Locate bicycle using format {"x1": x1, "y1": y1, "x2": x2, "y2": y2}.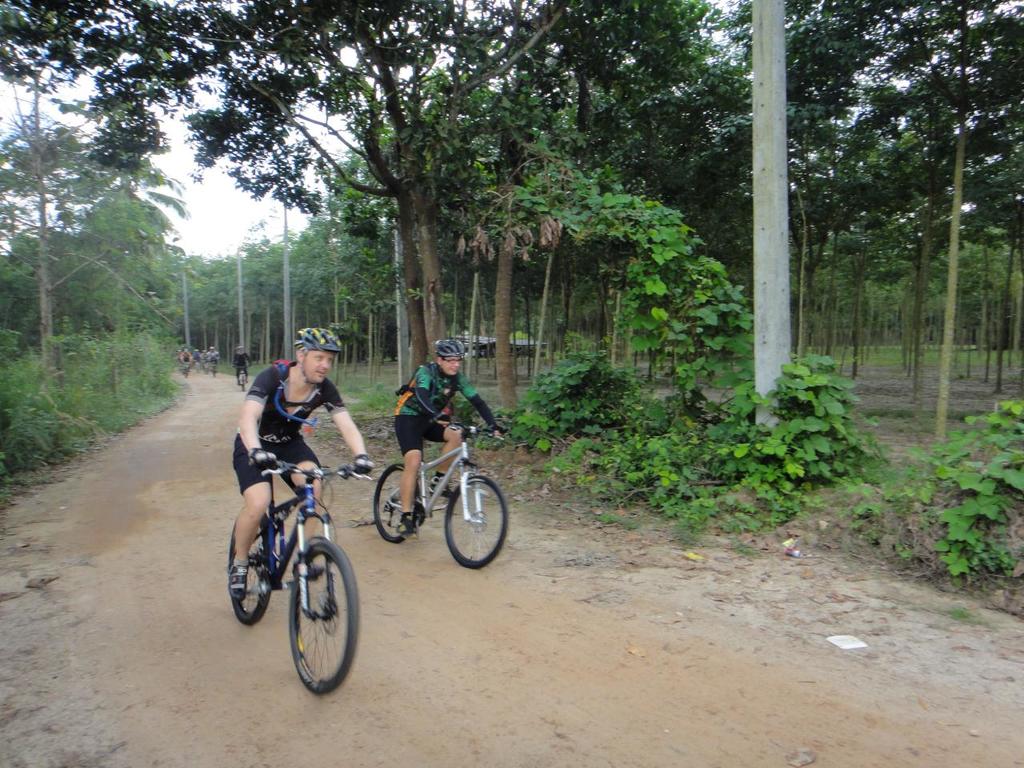
{"x1": 226, "y1": 450, "x2": 376, "y2": 698}.
